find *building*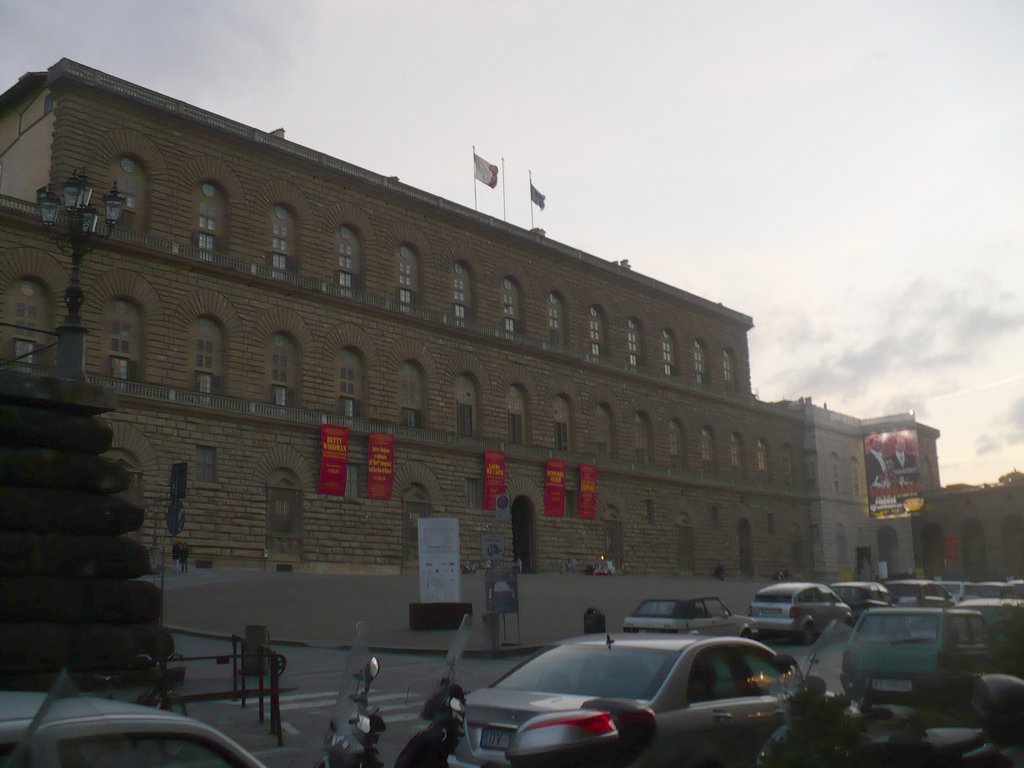
pyautogui.locateOnScreen(774, 392, 884, 586)
